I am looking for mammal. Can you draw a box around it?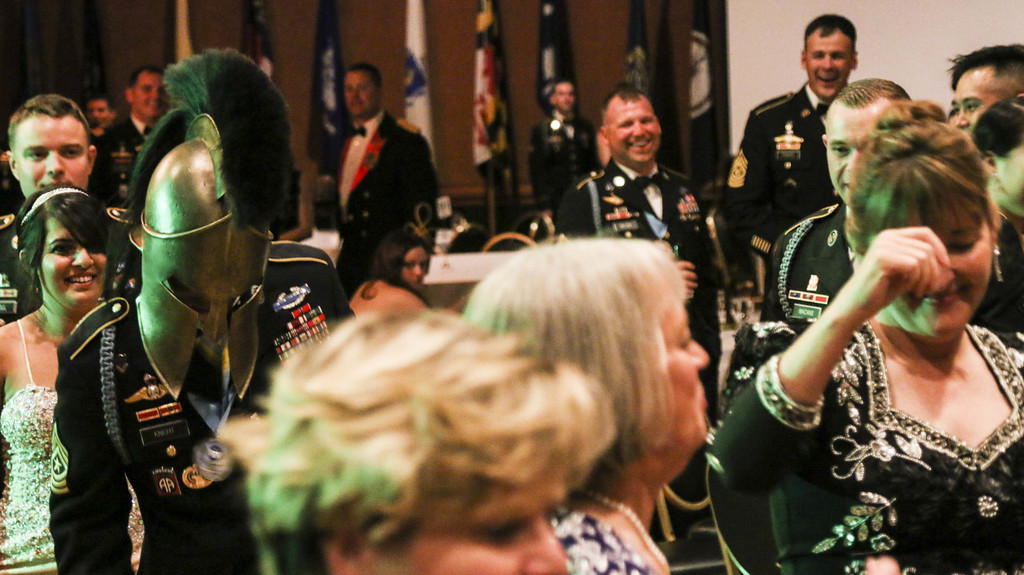
Sure, the bounding box is Rect(335, 229, 423, 313).
